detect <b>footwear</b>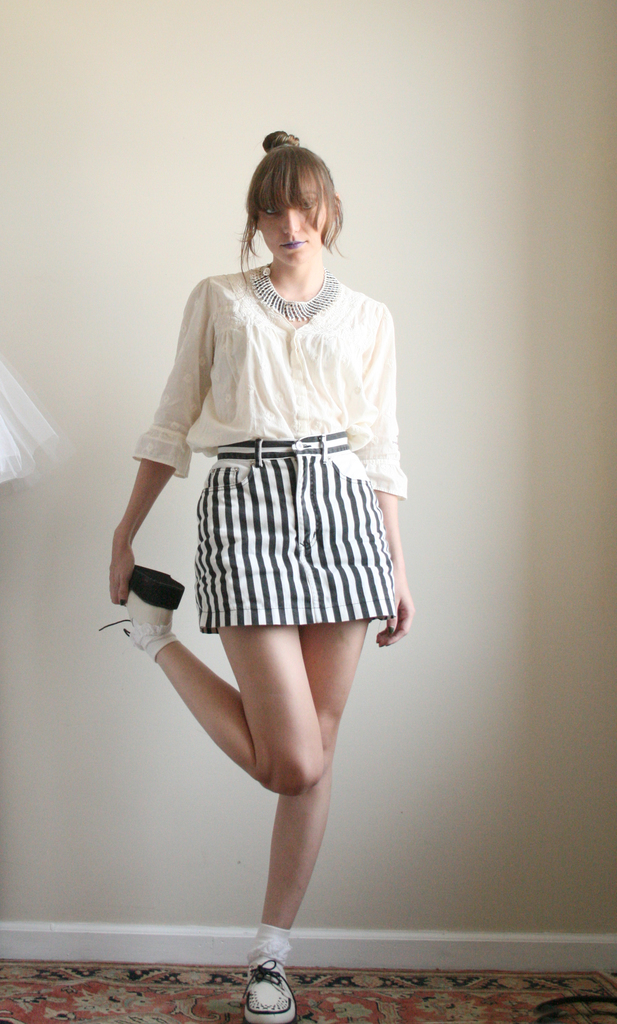
x1=236, y1=952, x2=295, y2=1016
